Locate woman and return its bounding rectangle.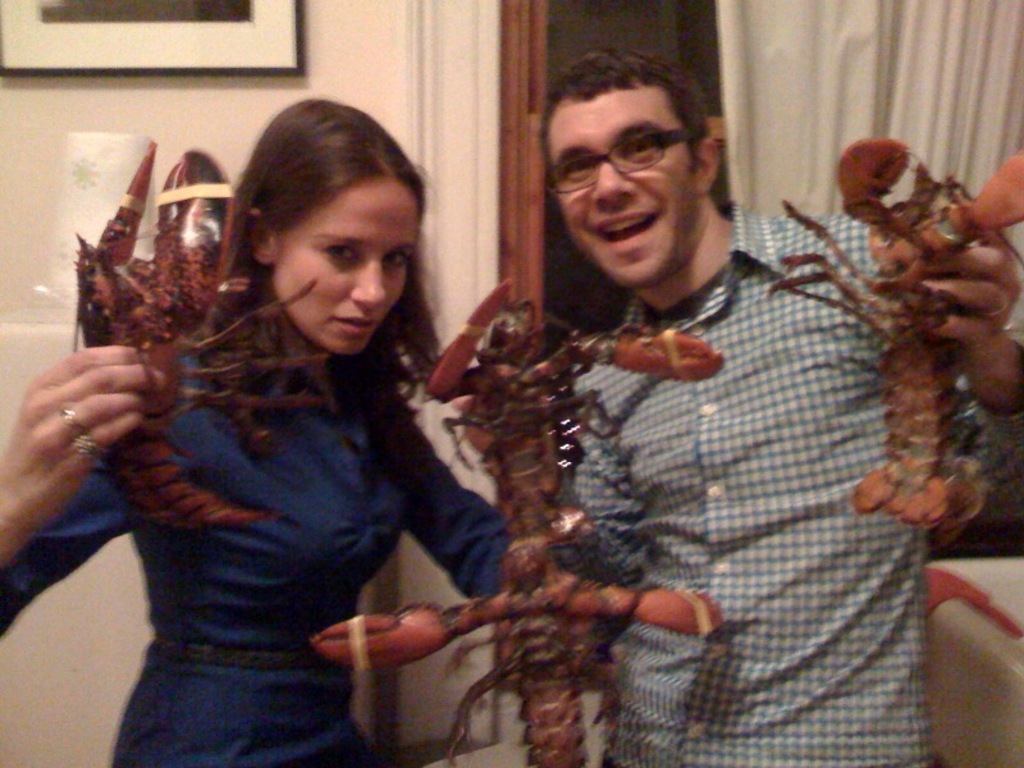
0/96/512/767.
